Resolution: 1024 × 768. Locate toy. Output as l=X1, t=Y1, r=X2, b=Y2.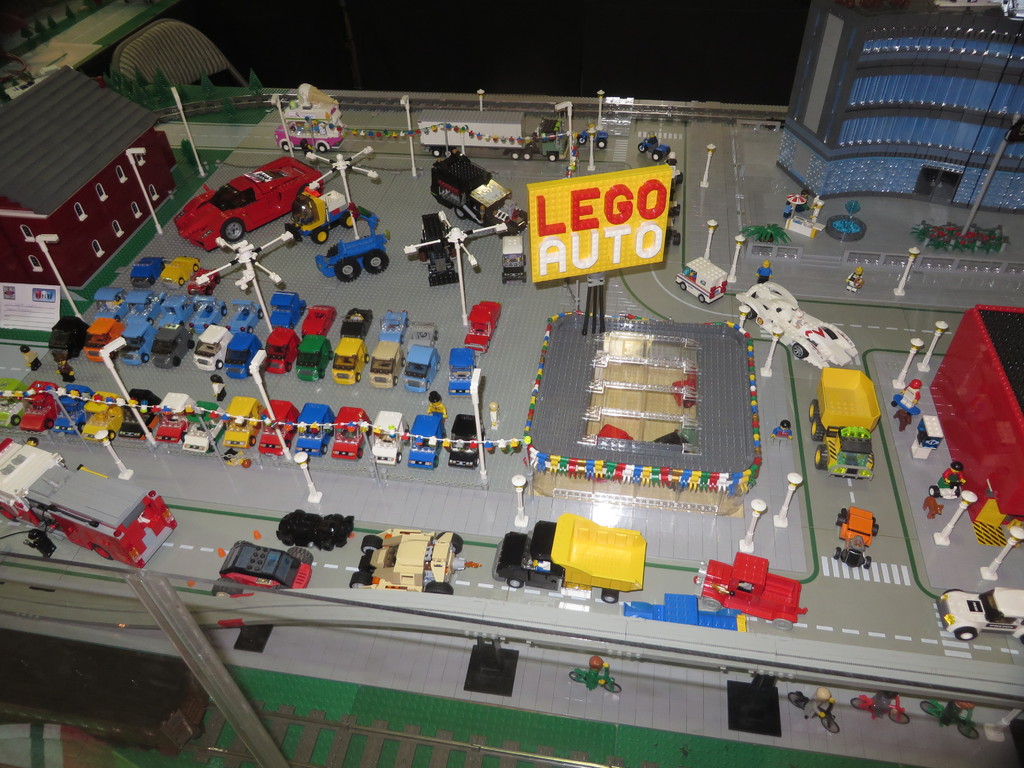
l=119, t=314, r=159, b=363.
